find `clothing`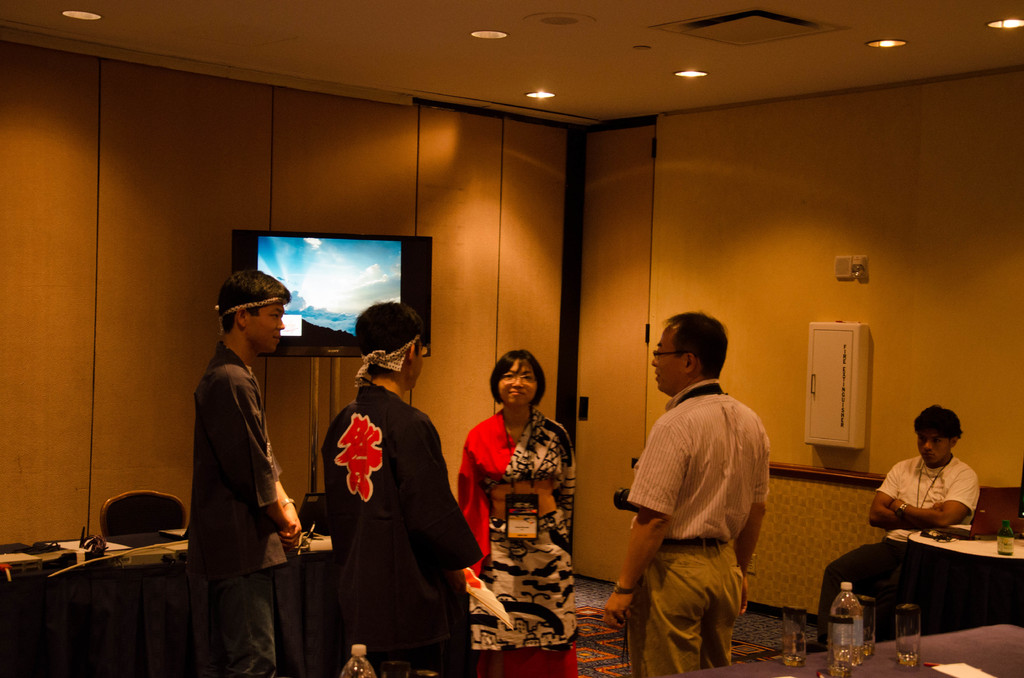
x1=319 y1=385 x2=484 y2=677
